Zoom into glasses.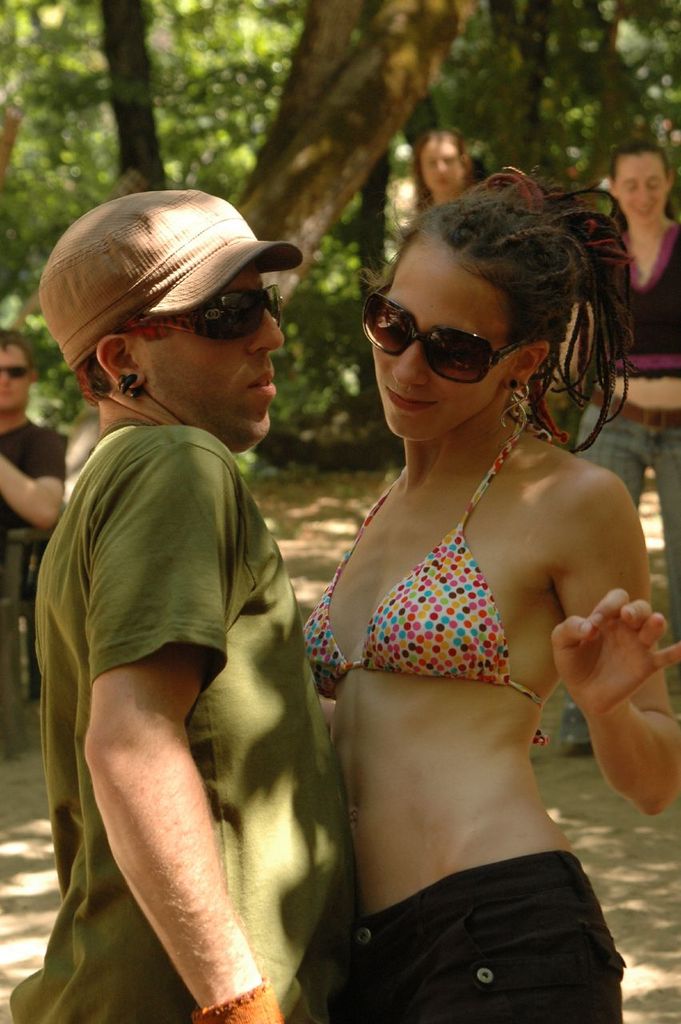
Zoom target: <bbox>357, 298, 531, 382</bbox>.
